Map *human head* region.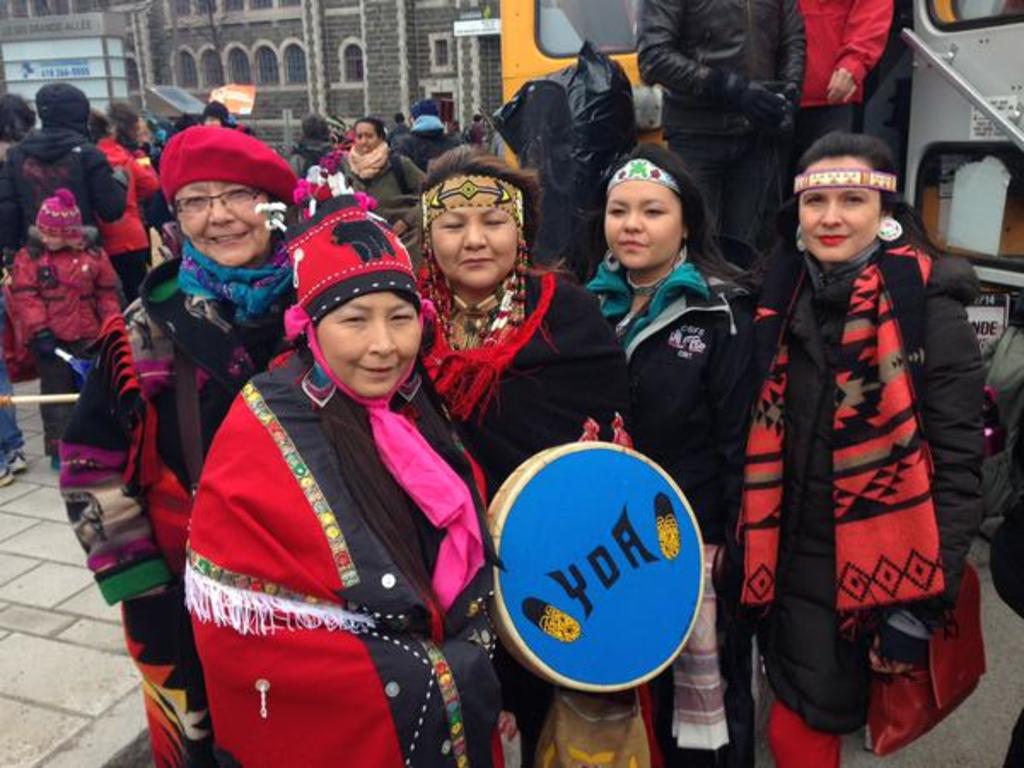
Mapped to box(34, 196, 87, 251).
